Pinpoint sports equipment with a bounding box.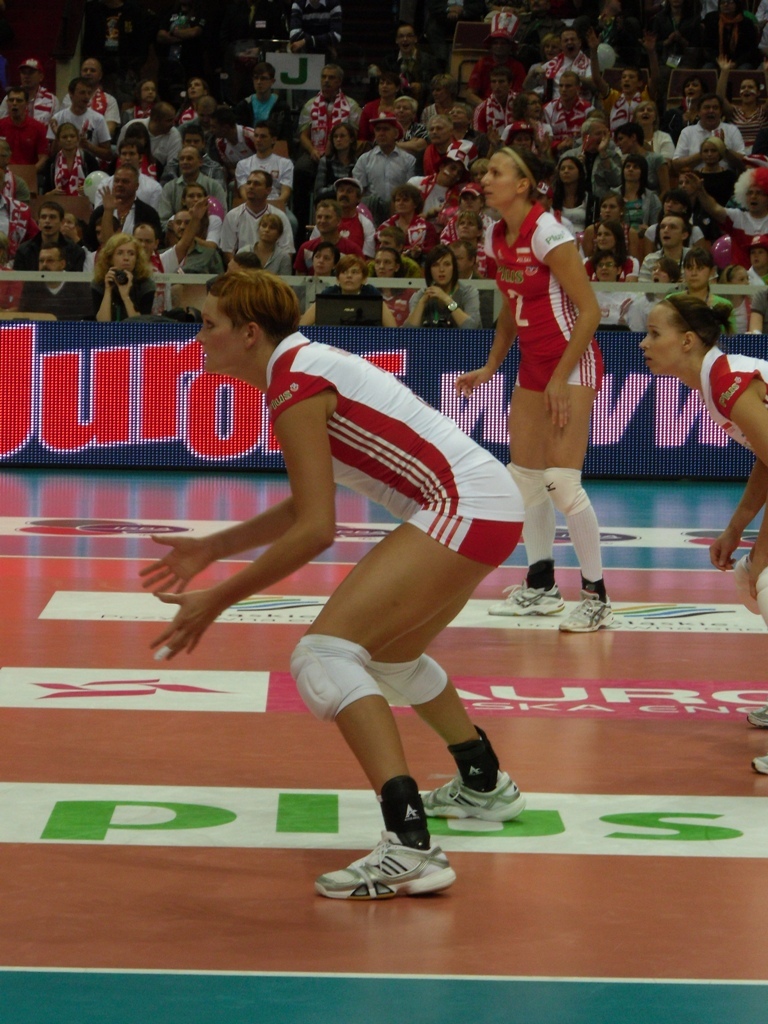
bbox=(366, 657, 449, 710).
